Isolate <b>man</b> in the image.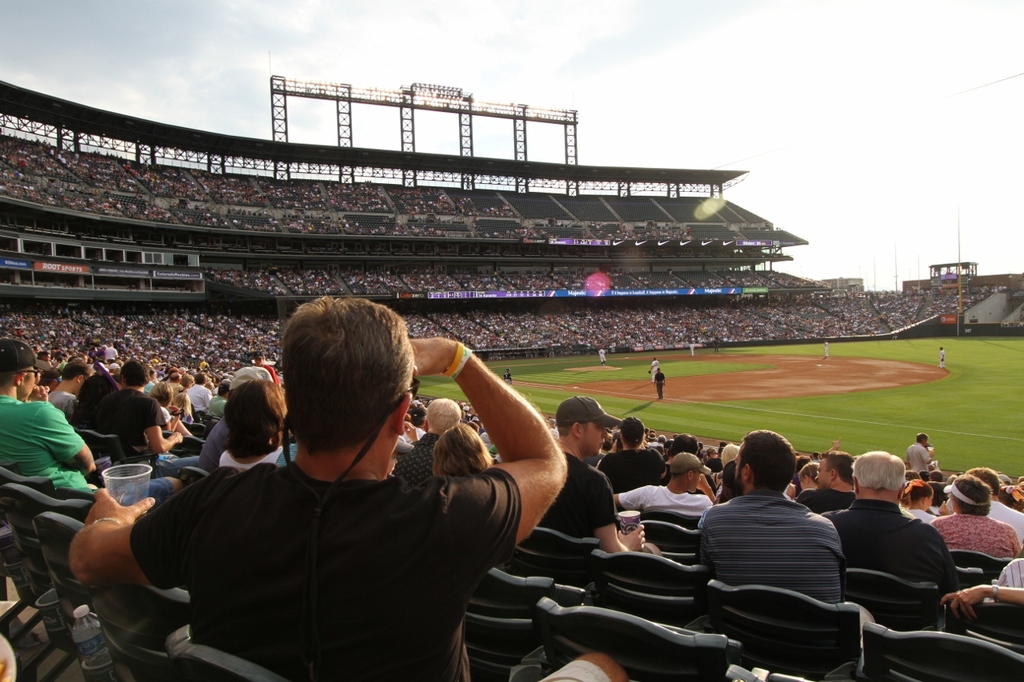
Isolated region: <bbox>692, 430, 872, 628</bbox>.
